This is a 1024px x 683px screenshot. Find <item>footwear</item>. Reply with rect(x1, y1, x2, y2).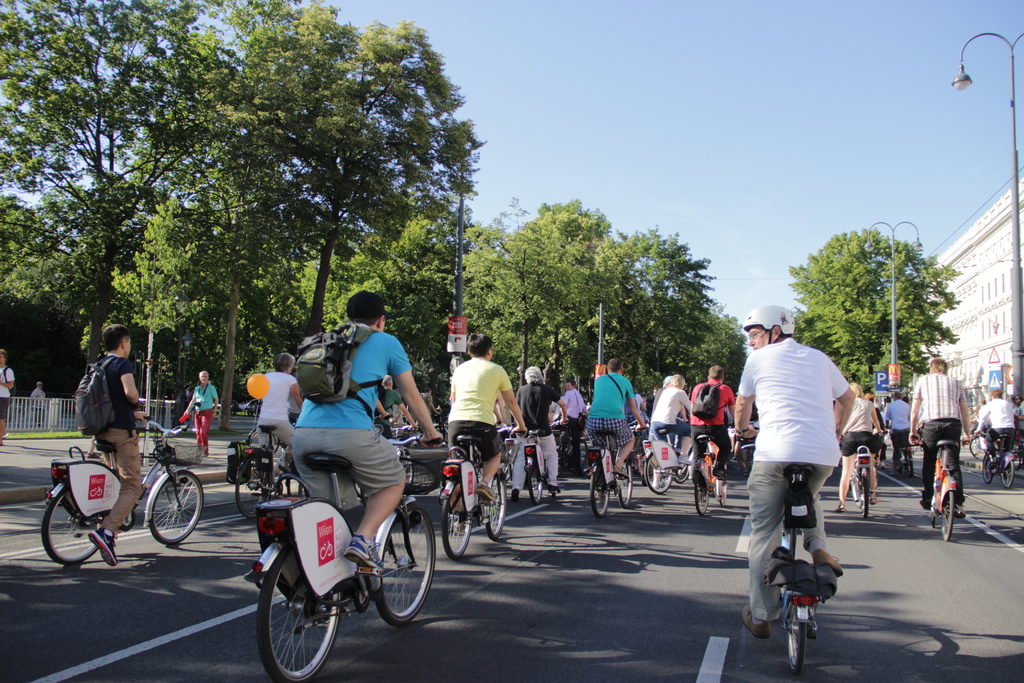
rect(345, 530, 386, 572).
